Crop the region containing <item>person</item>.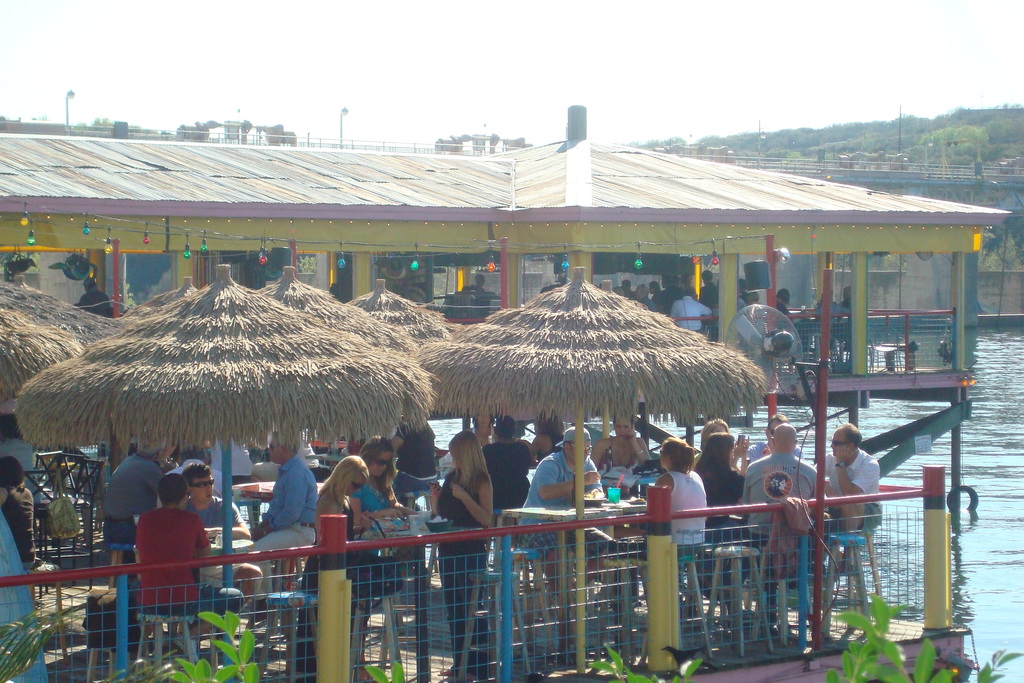
Crop region: {"left": 838, "top": 283, "right": 855, "bottom": 358}.
